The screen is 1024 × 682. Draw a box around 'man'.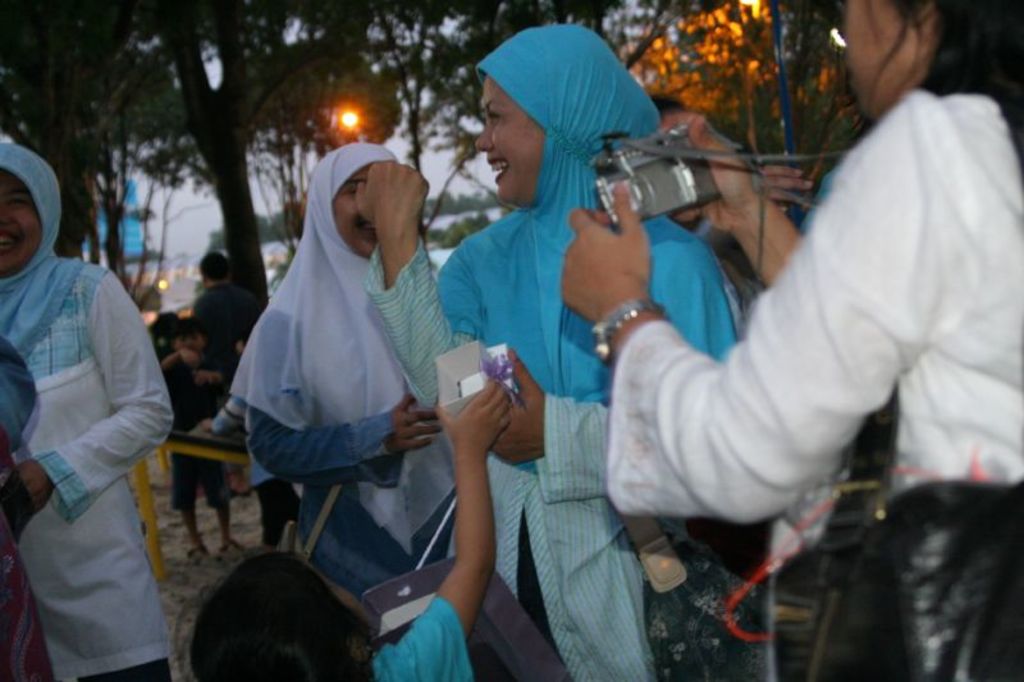
218,58,559,656.
